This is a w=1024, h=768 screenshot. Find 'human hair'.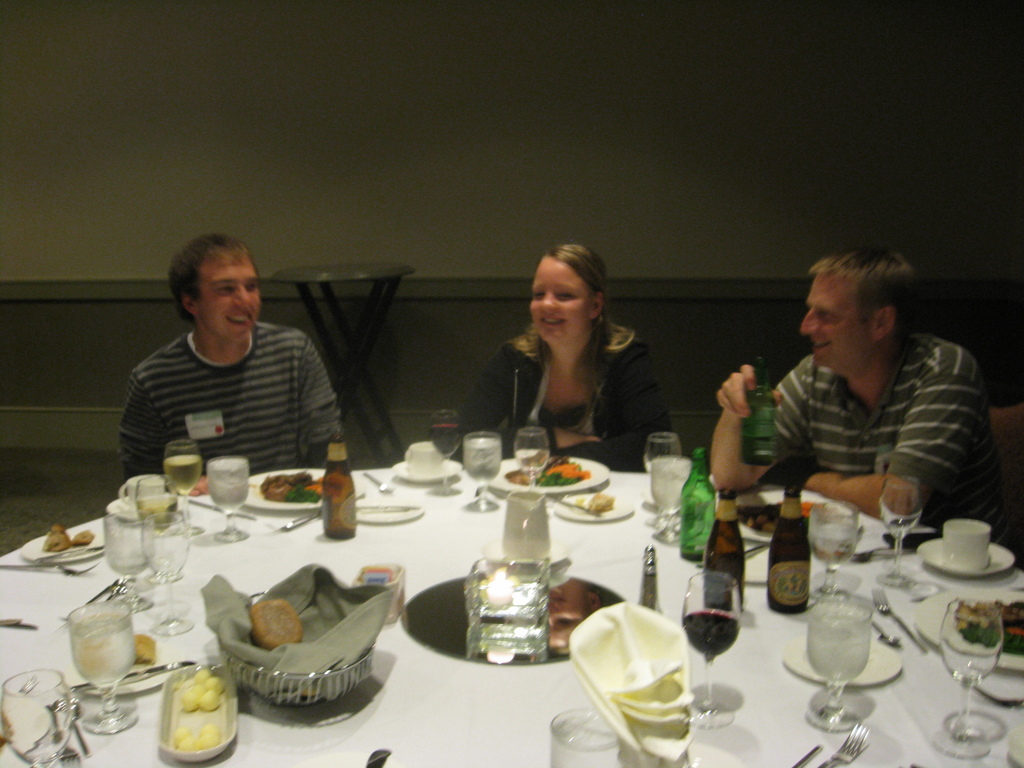
Bounding box: 805:246:922:352.
